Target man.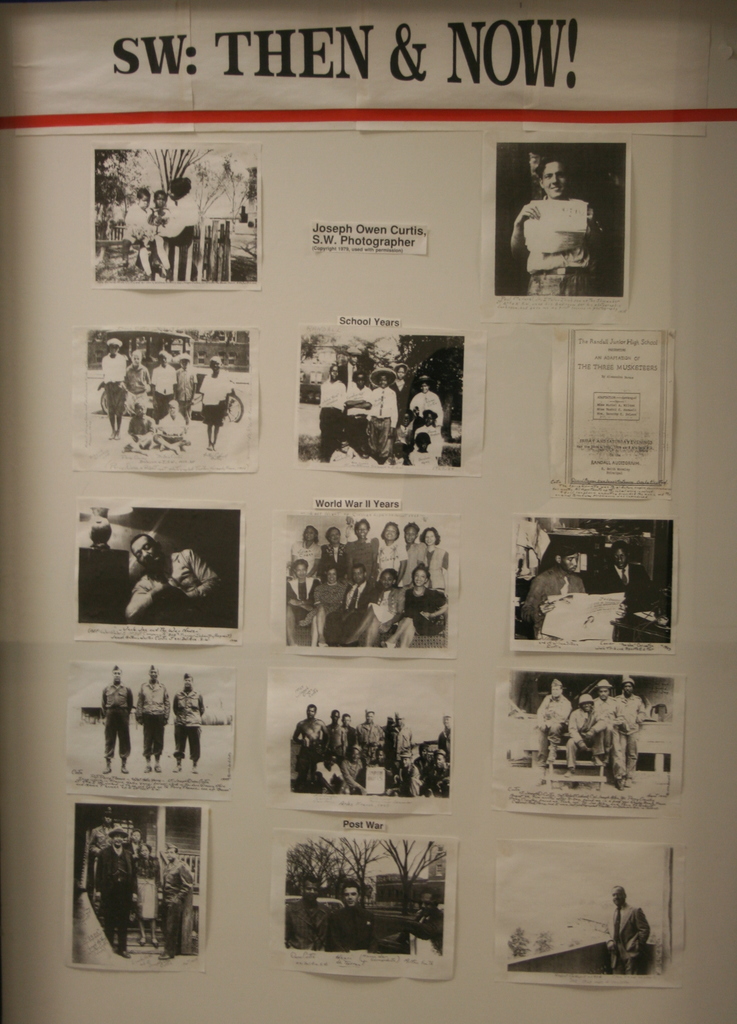
Target region: pyautogui.locateOnScreen(384, 753, 421, 797).
